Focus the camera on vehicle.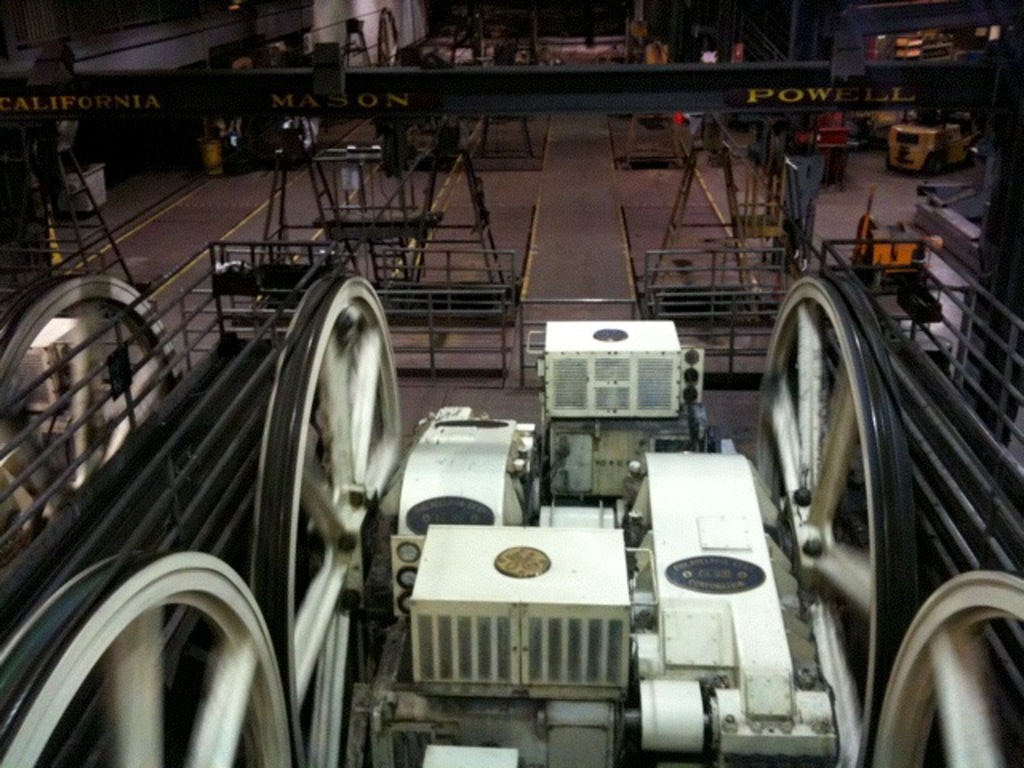
Focus region: (794, 109, 848, 182).
